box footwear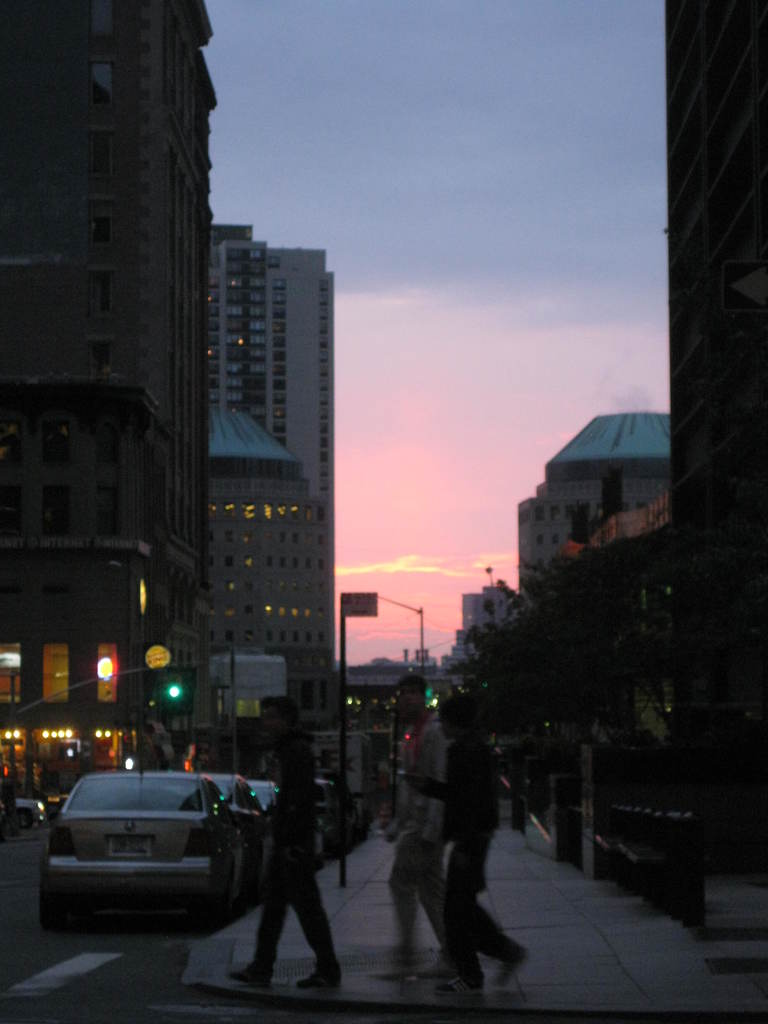
[486, 947, 508, 989]
